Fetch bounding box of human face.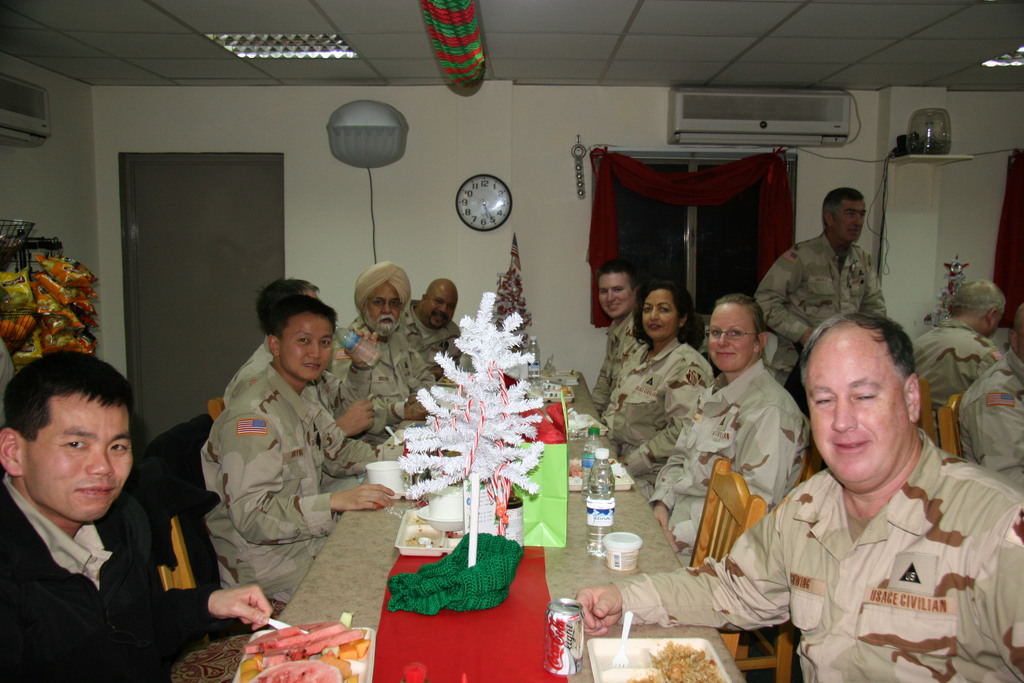
Bbox: {"x1": 282, "y1": 317, "x2": 336, "y2": 378}.
